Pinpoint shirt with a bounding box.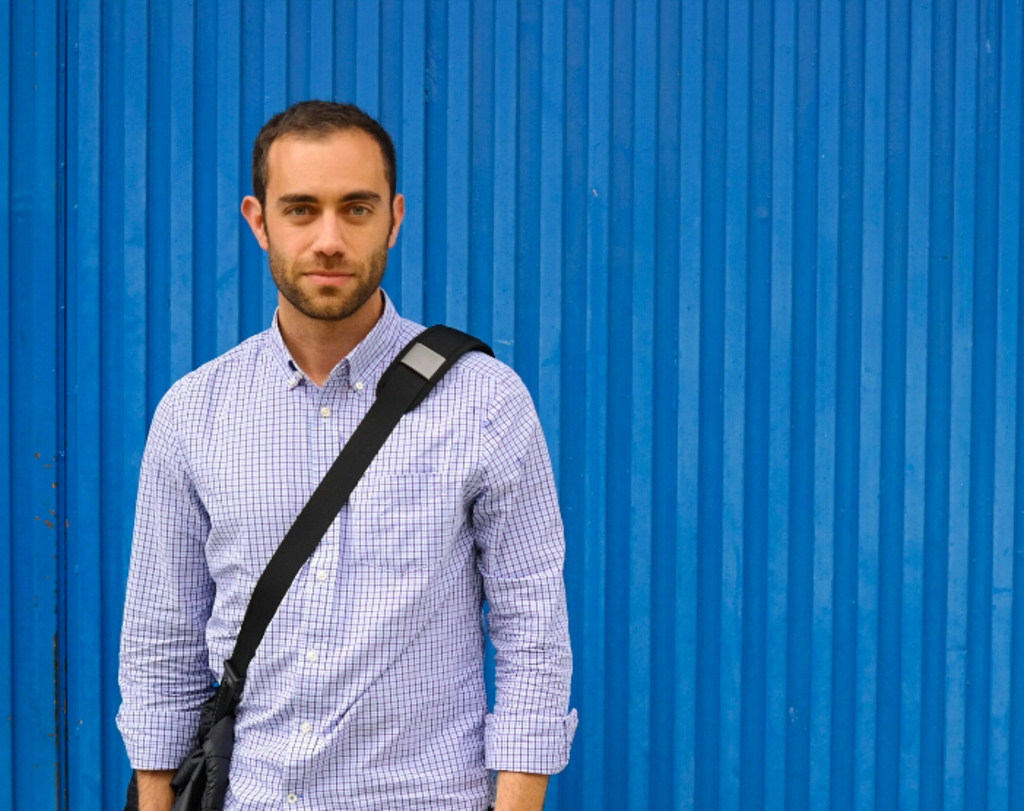
(112,289,577,810).
